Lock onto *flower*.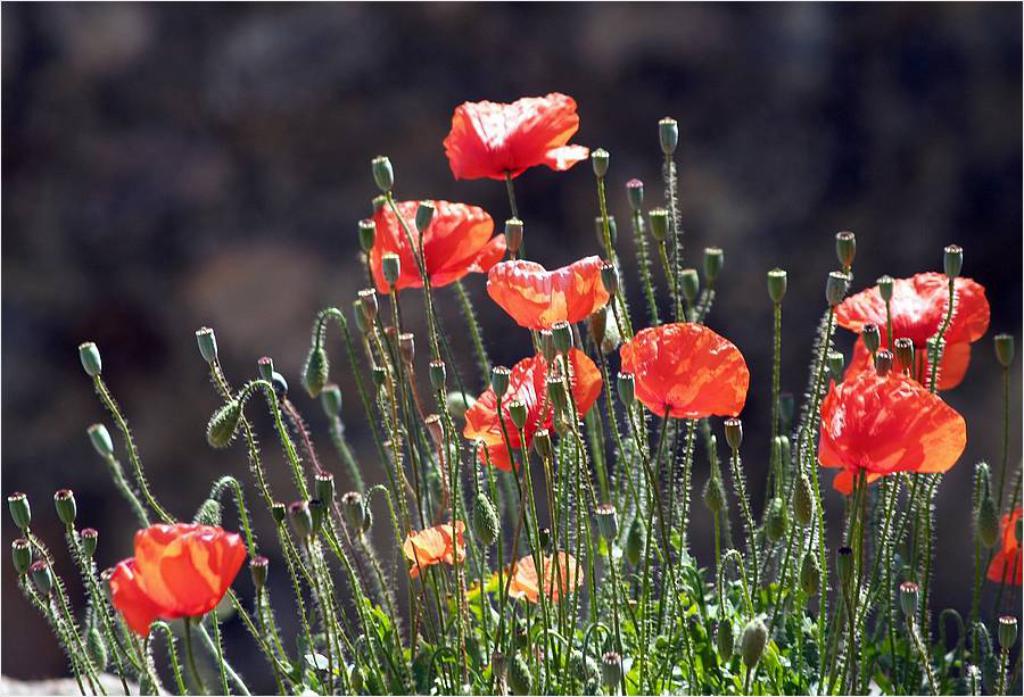
Locked: box(986, 509, 1023, 589).
